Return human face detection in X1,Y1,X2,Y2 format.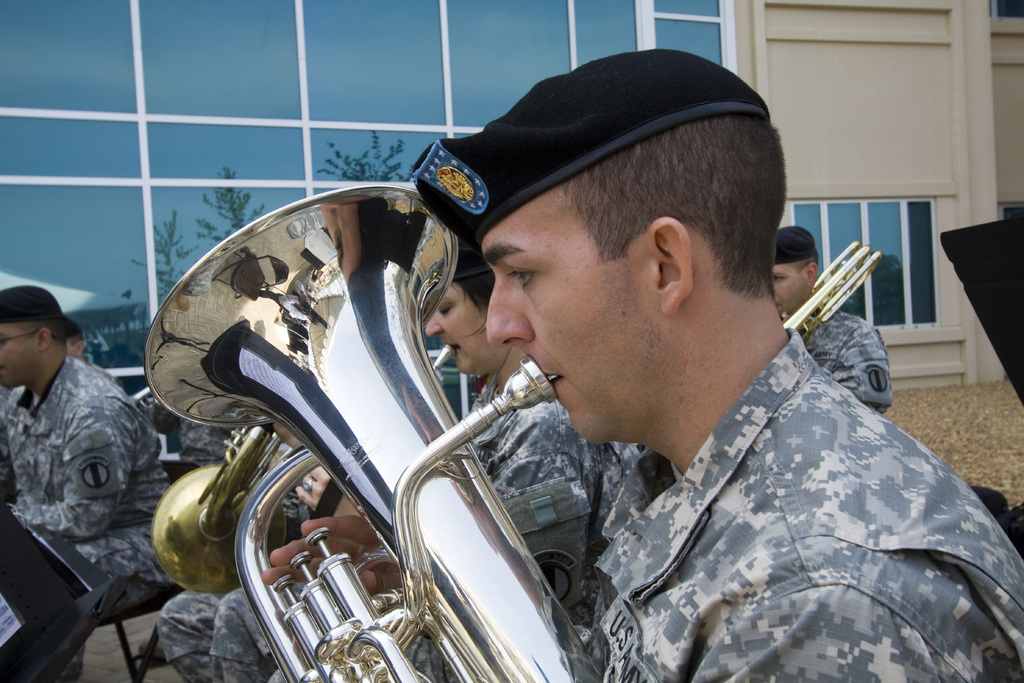
0,311,38,393.
